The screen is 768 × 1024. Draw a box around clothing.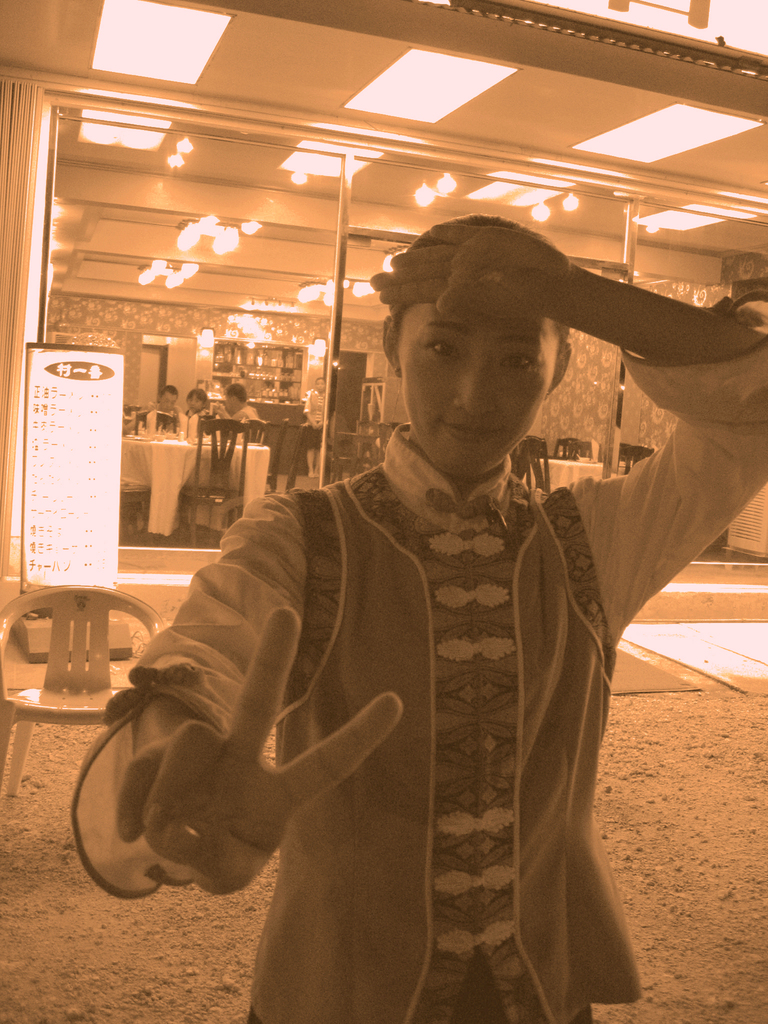
(186,408,212,436).
